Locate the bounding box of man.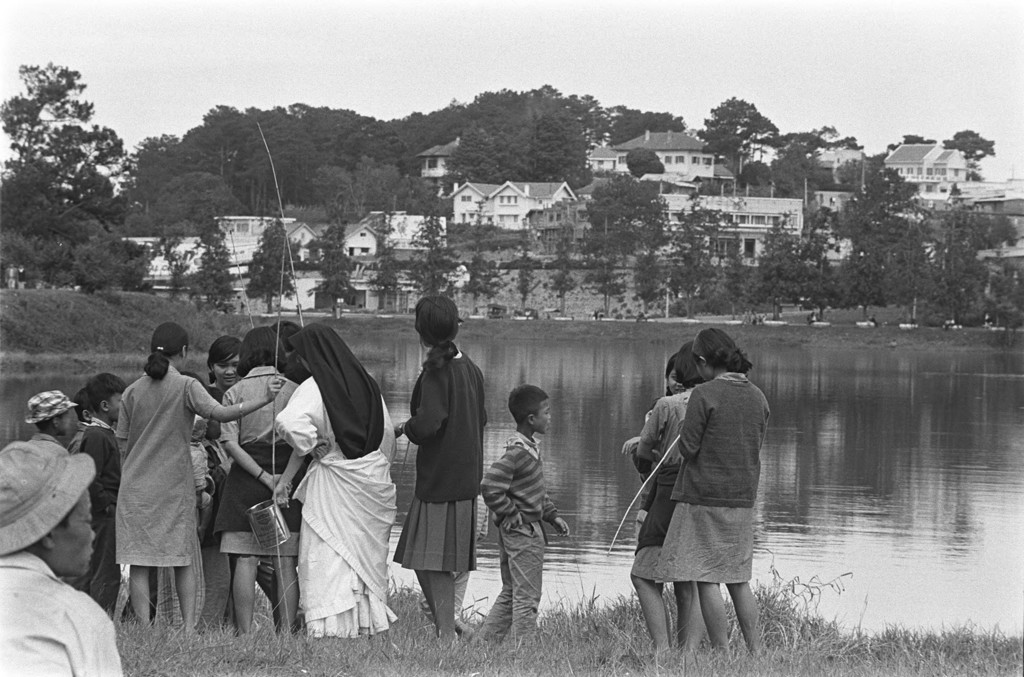
Bounding box: region(0, 437, 123, 676).
